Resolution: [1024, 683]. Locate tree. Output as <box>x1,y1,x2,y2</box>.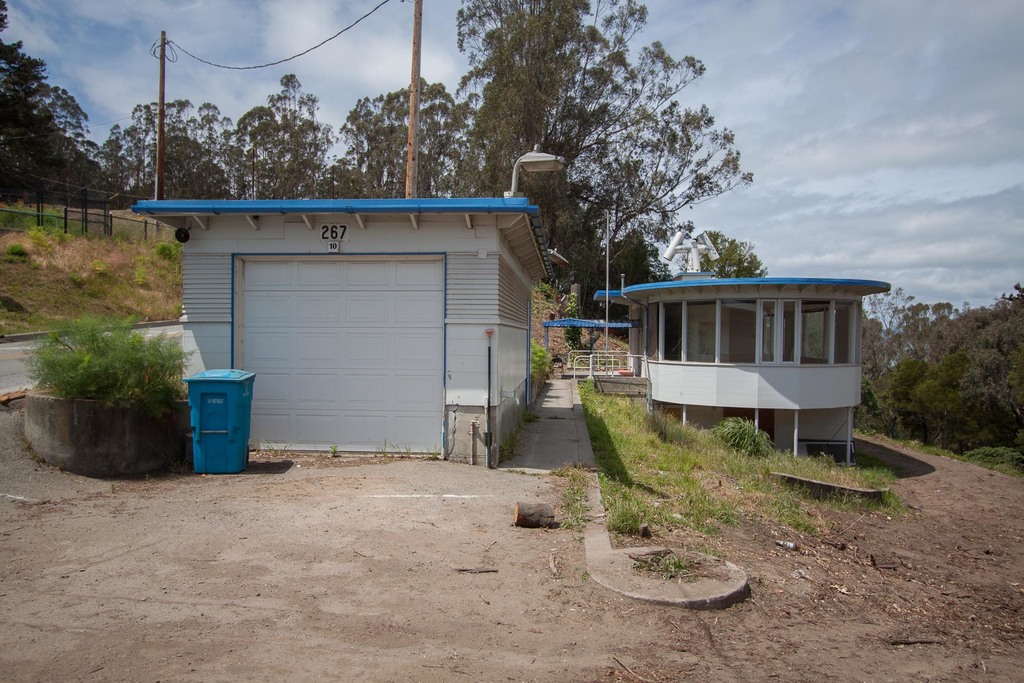
<box>125,115,234,220</box>.
